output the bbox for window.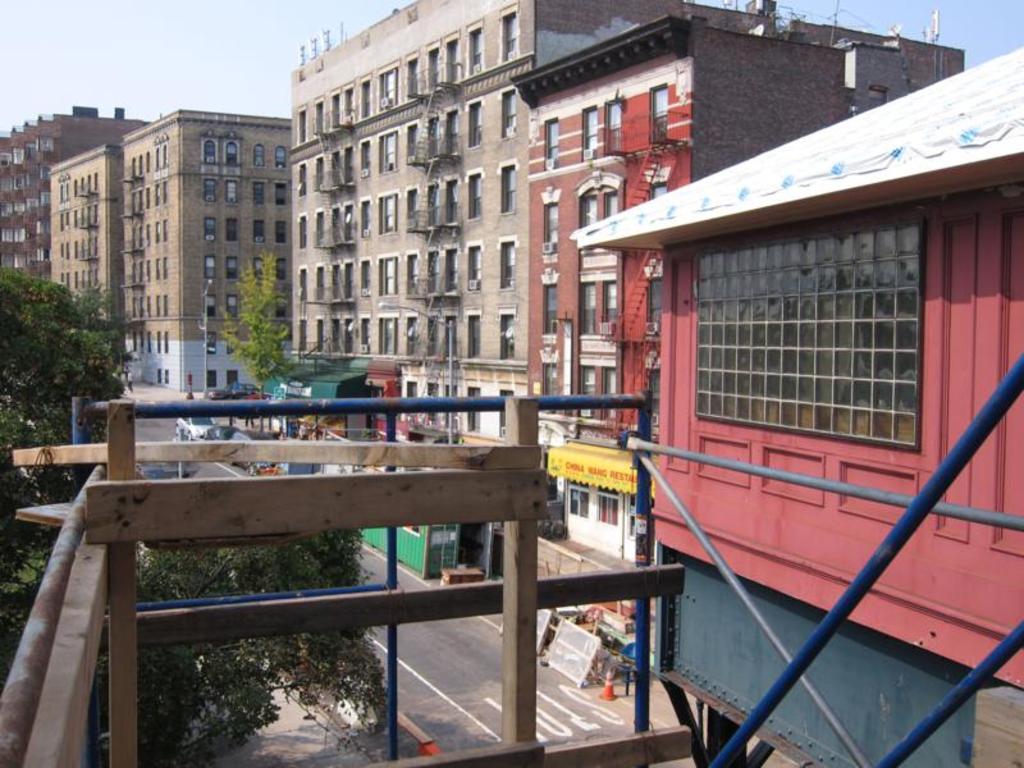
box=[274, 218, 288, 243].
